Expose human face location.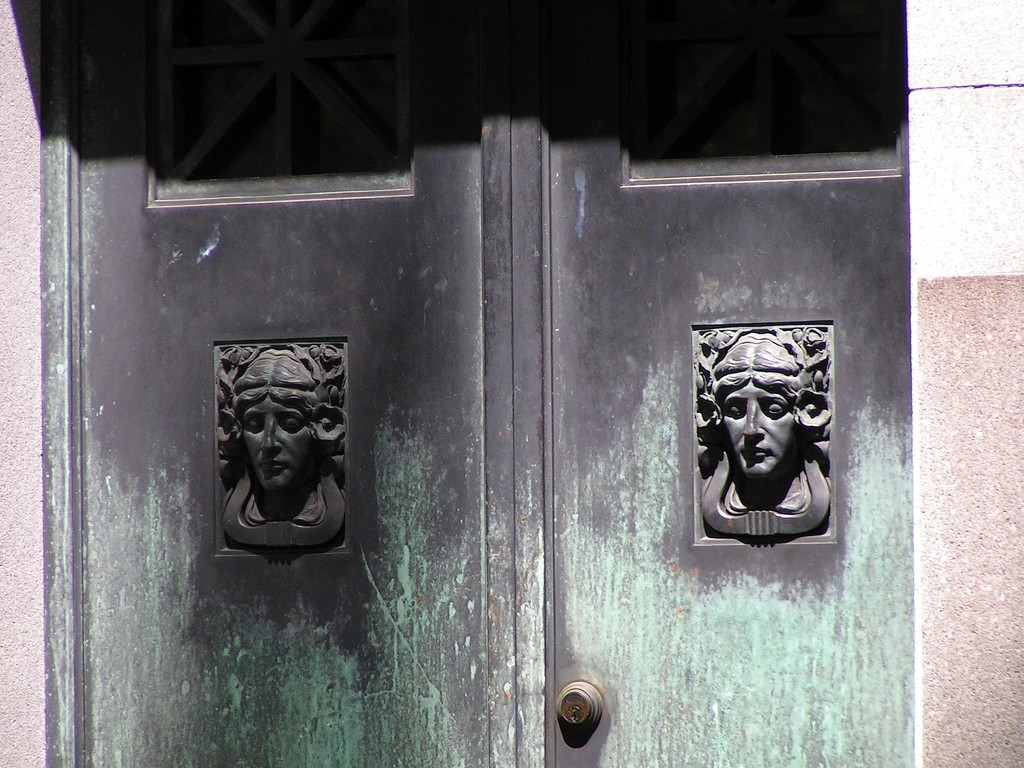
Exposed at <region>242, 392, 316, 491</region>.
